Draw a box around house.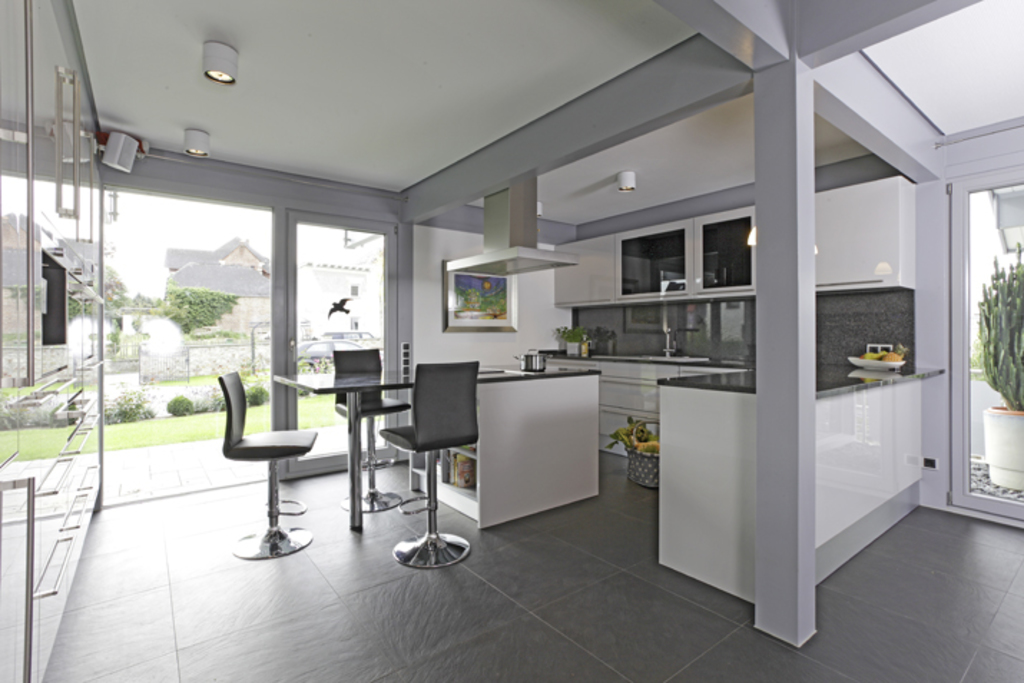
(left=0, top=0, right=1023, bottom=682).
